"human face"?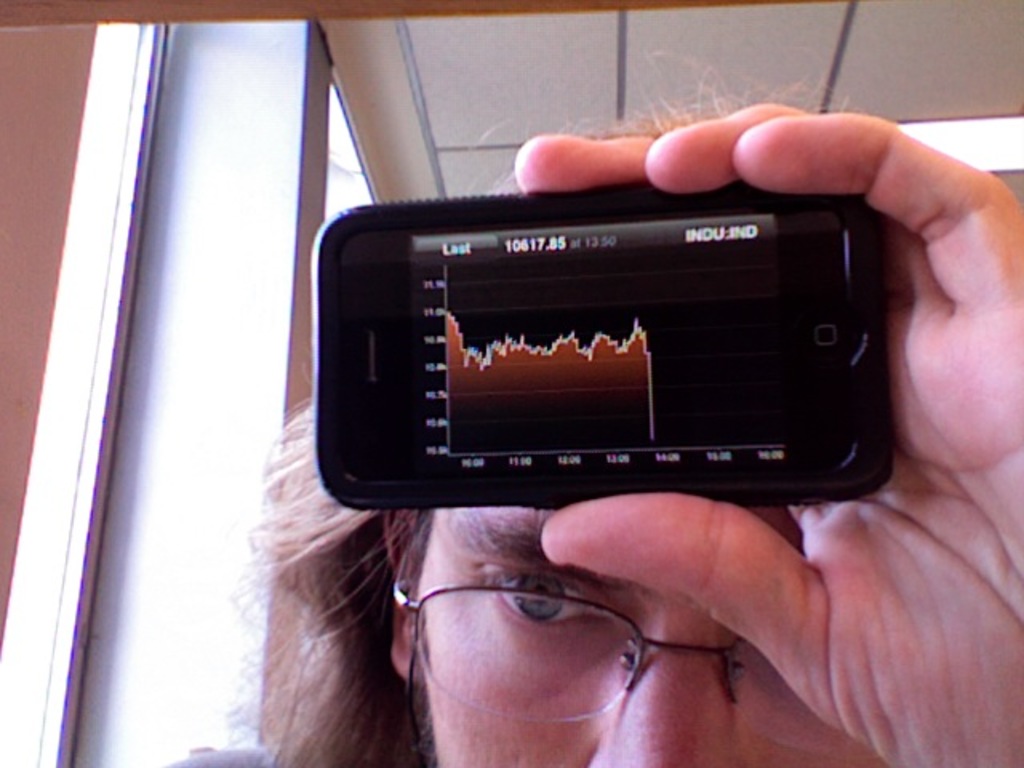
[x1=414, y1=509, x2=883, y2=766]
